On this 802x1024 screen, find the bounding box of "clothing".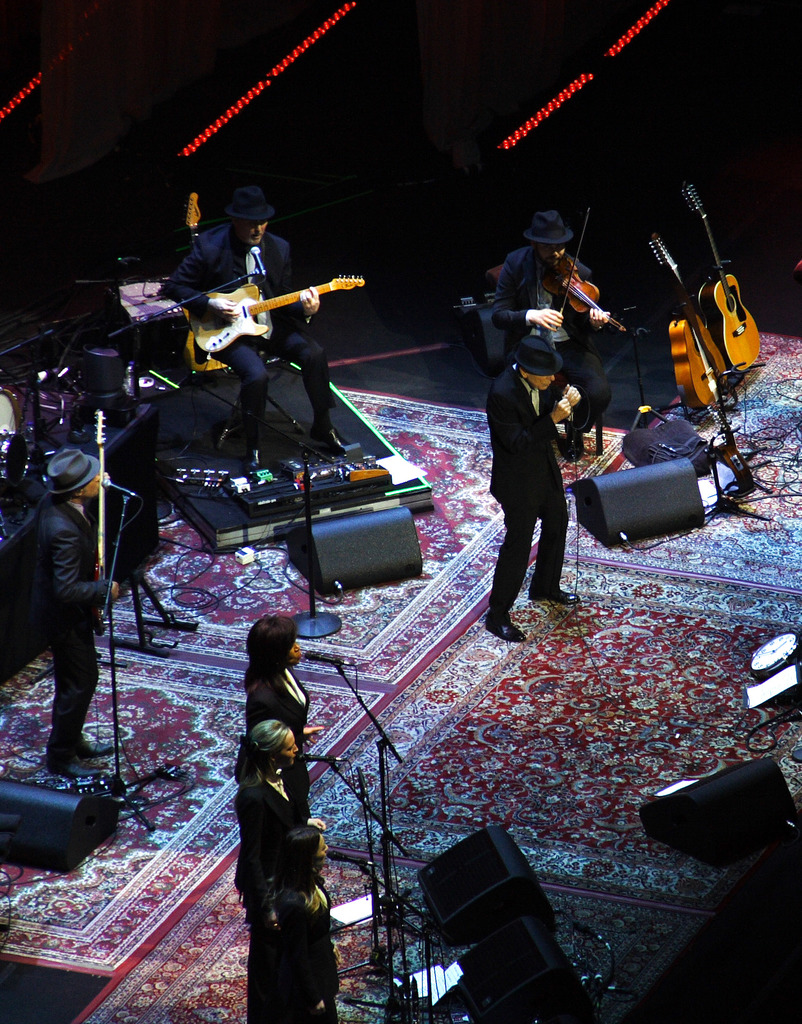
Bounding box: BBox(488, 366, 586, 612).
